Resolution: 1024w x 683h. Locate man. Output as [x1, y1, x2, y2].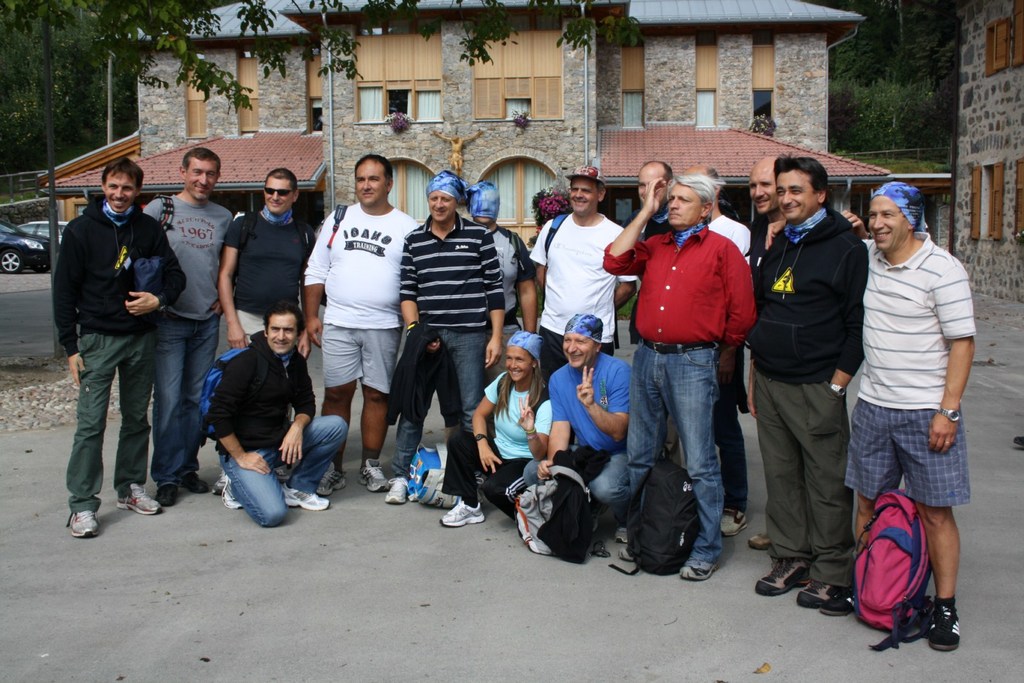
[748, 159, 870, 602].
